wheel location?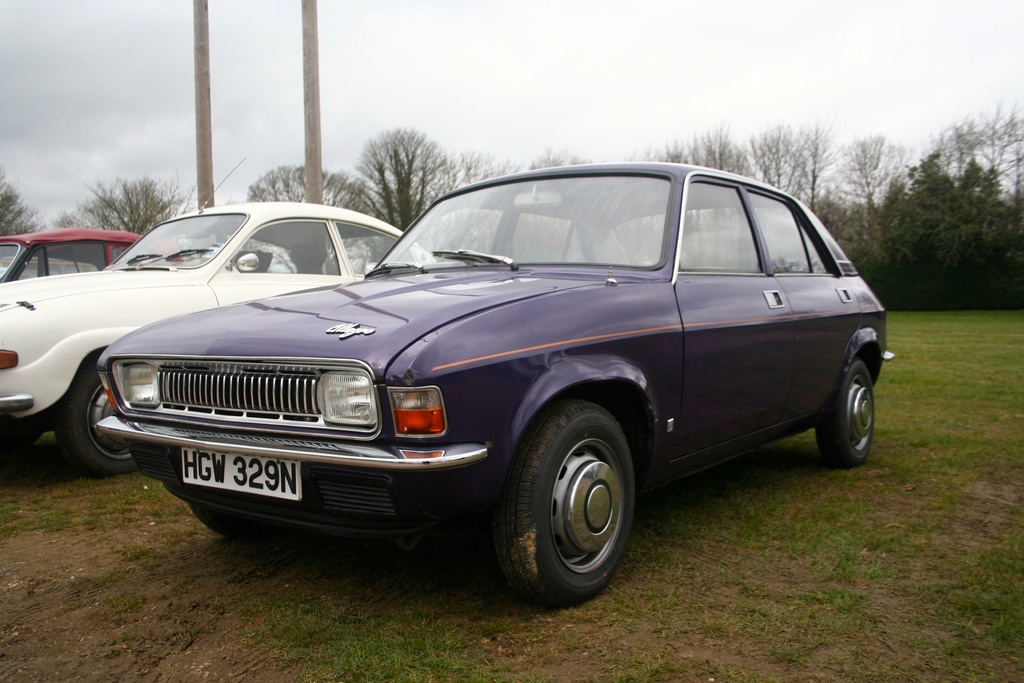
l=816, t=360, r=875, b=468
